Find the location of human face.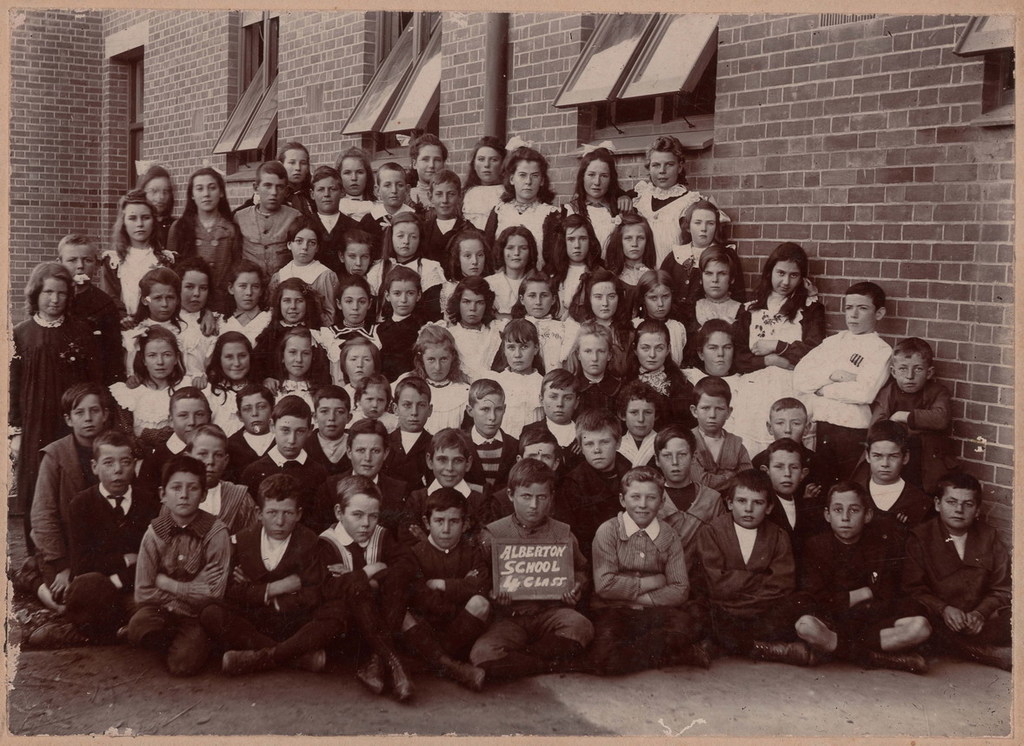
Location: locate(236, 398, 267, 429).
